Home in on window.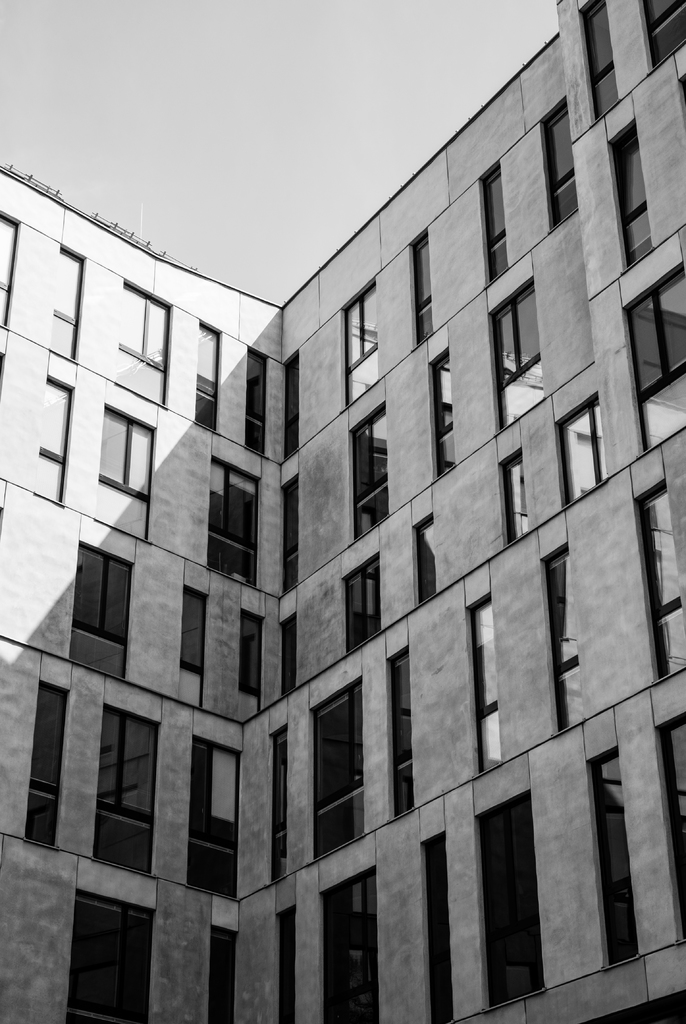
Homed in at bbox(351, 399, 389, 540).
